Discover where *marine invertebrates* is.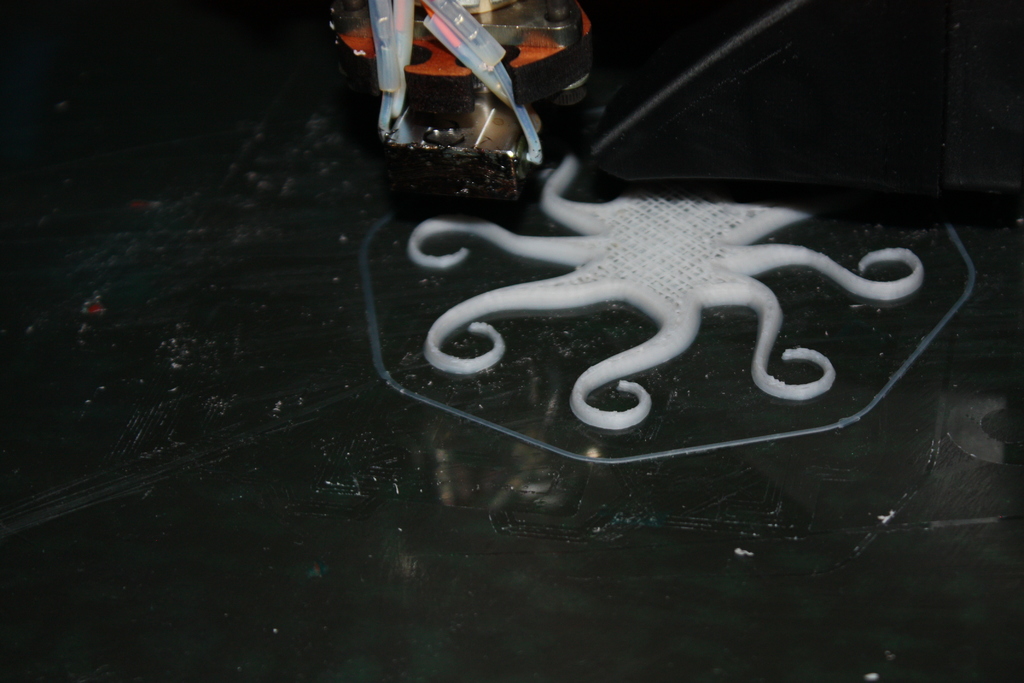
Discovered at (388,144,911,434).
